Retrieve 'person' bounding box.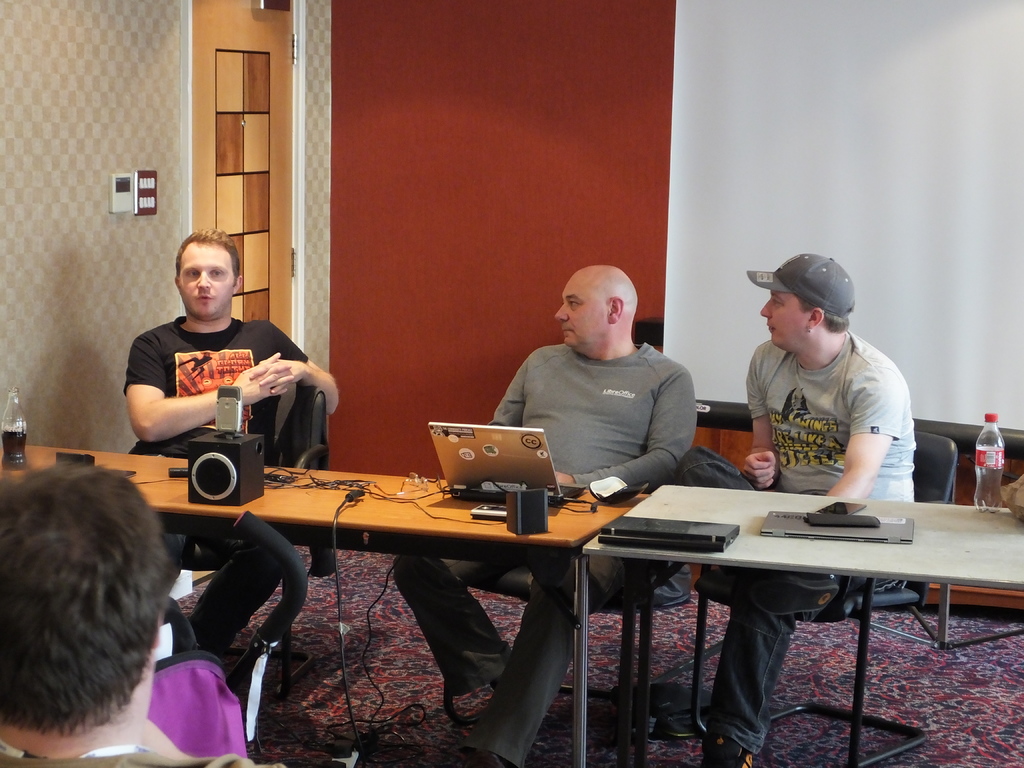
Bounding box: 392 259 700 767.
